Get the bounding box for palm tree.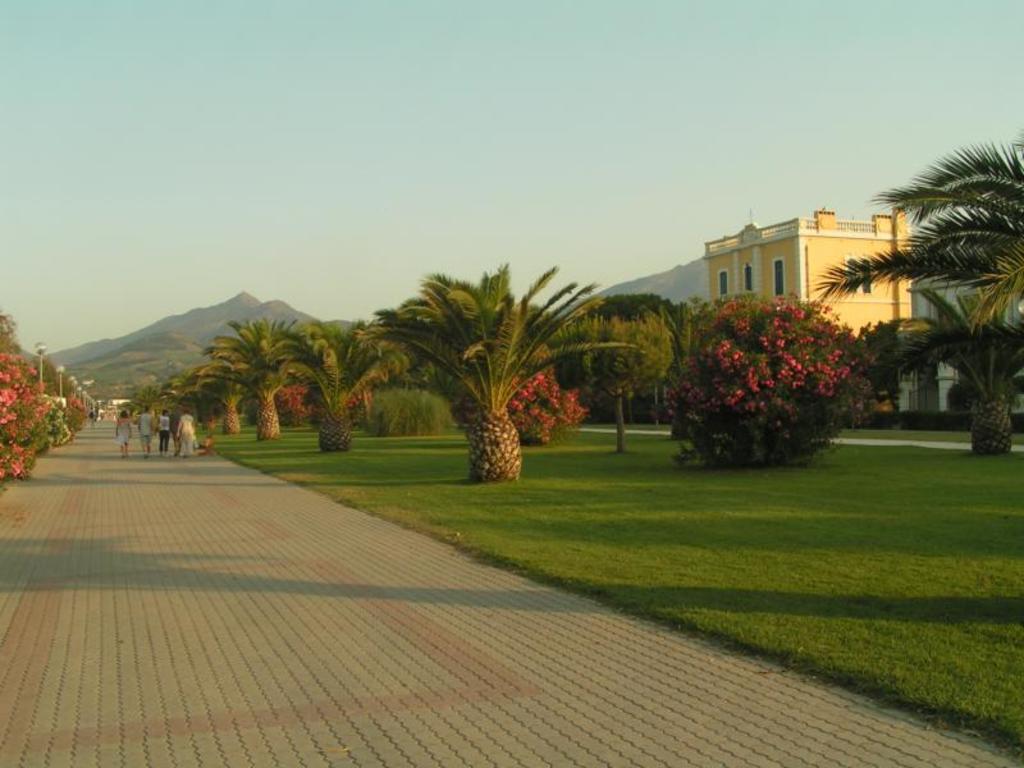
[369, 268, 604, 486].
